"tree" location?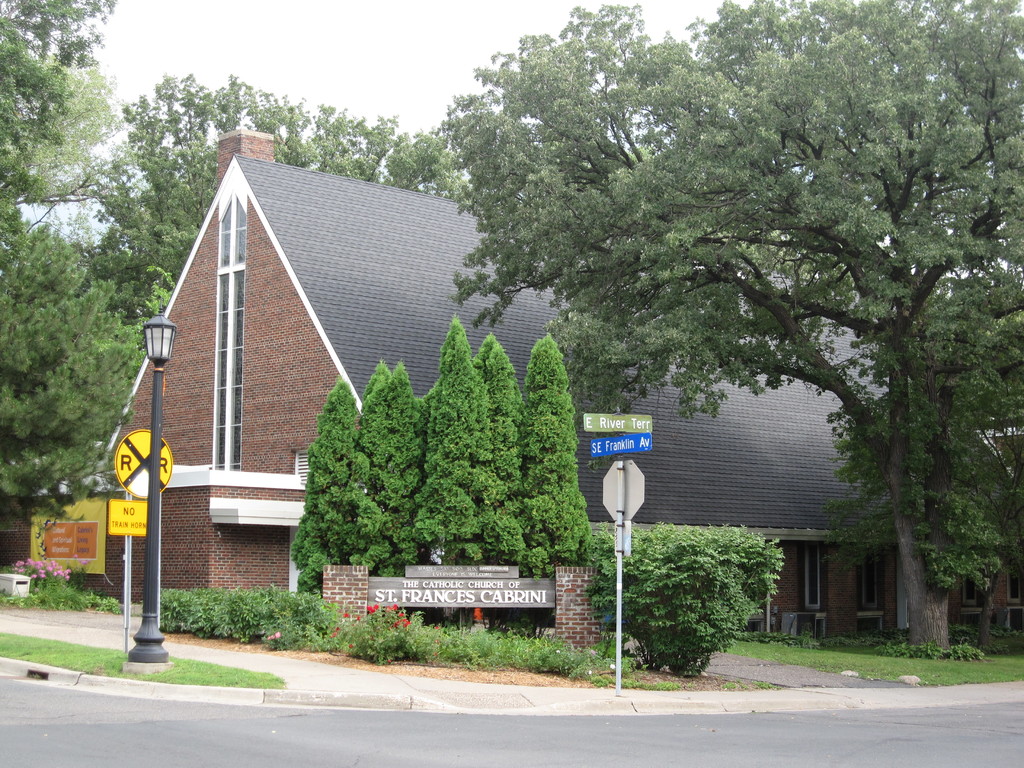
(left=0, top=240, right=128, bottom=524)
